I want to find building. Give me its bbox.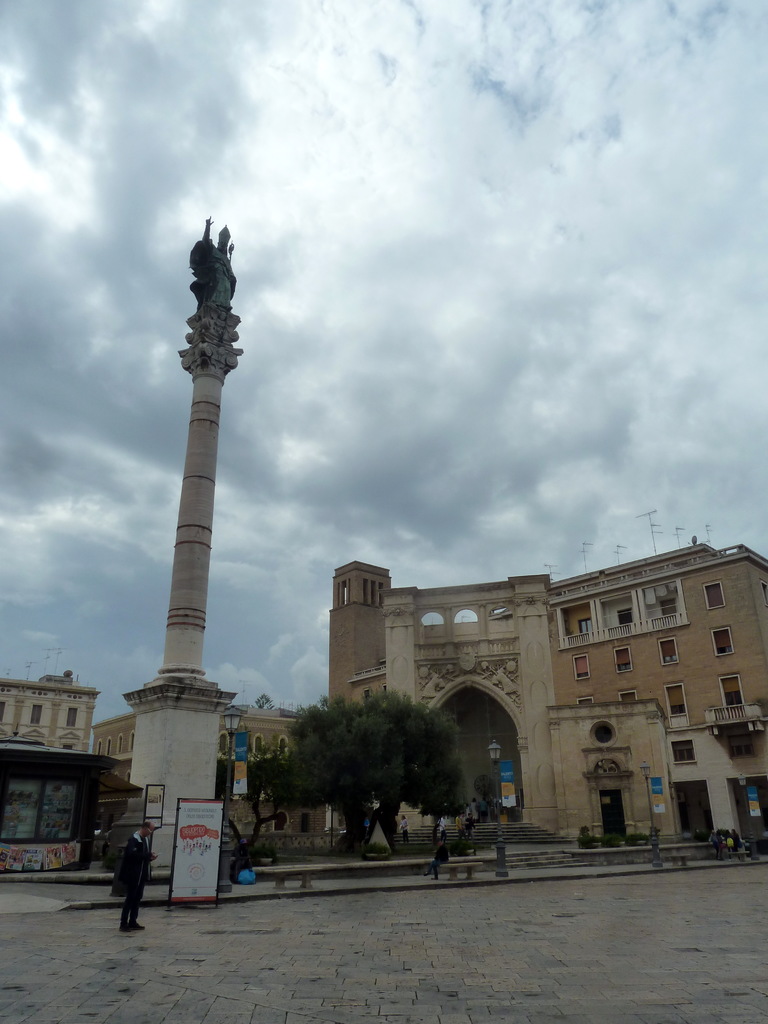
<box>98,705,331,836</box>.
